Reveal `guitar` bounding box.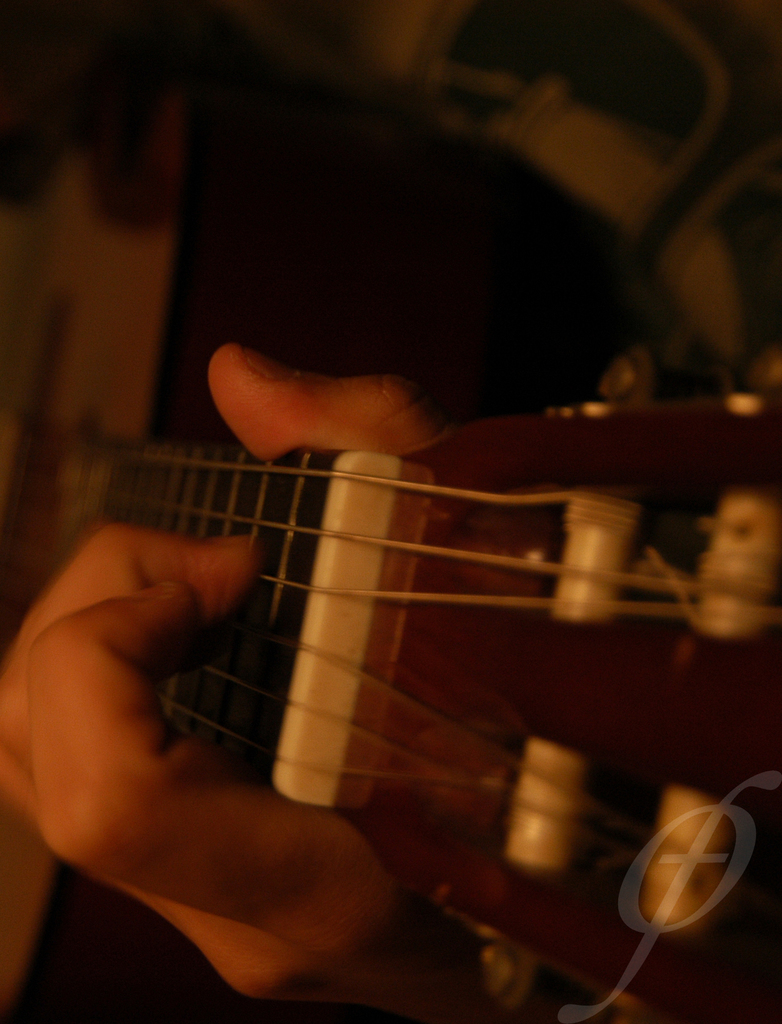
Revealed: (left=0, top=244, right=781, bottom=1023).
